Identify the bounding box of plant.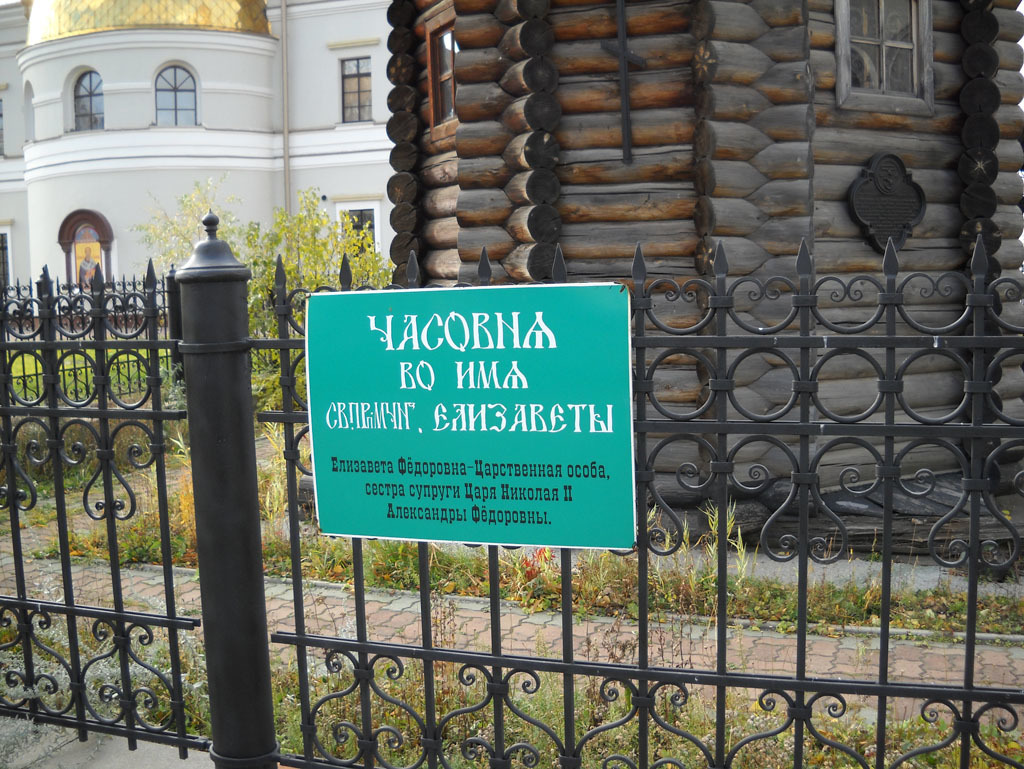
pyautogui.locateOnScreen(693, 492, 743, 575).
